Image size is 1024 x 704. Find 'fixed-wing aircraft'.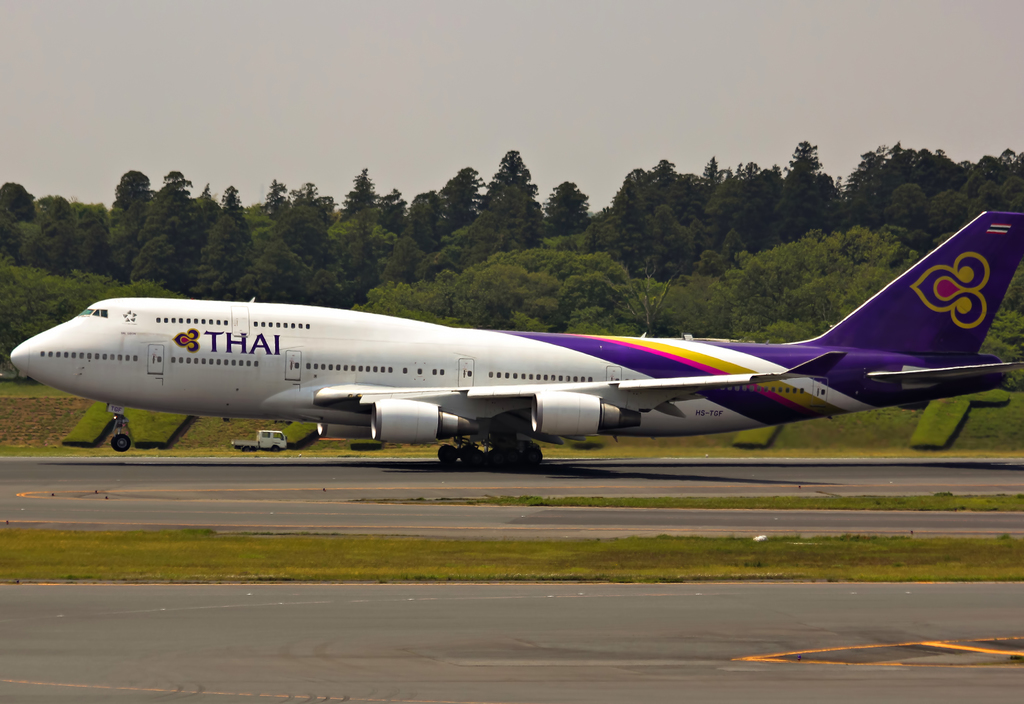
locate(6, 205, 1023, 461).
